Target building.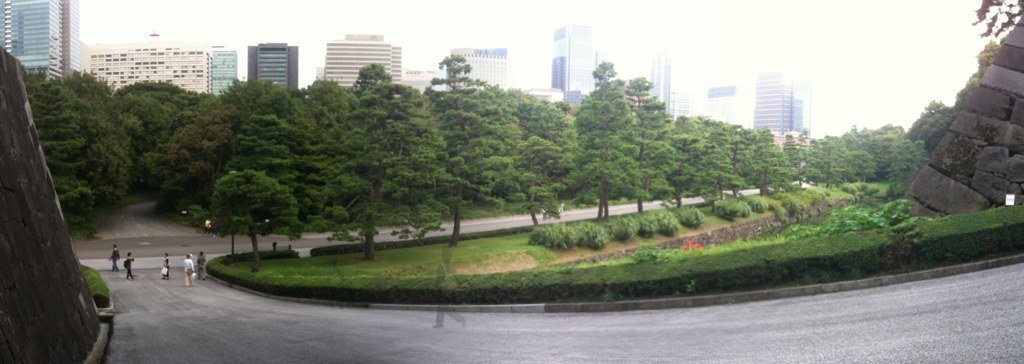
Target region: Rect(640, 44, 696, 115).
